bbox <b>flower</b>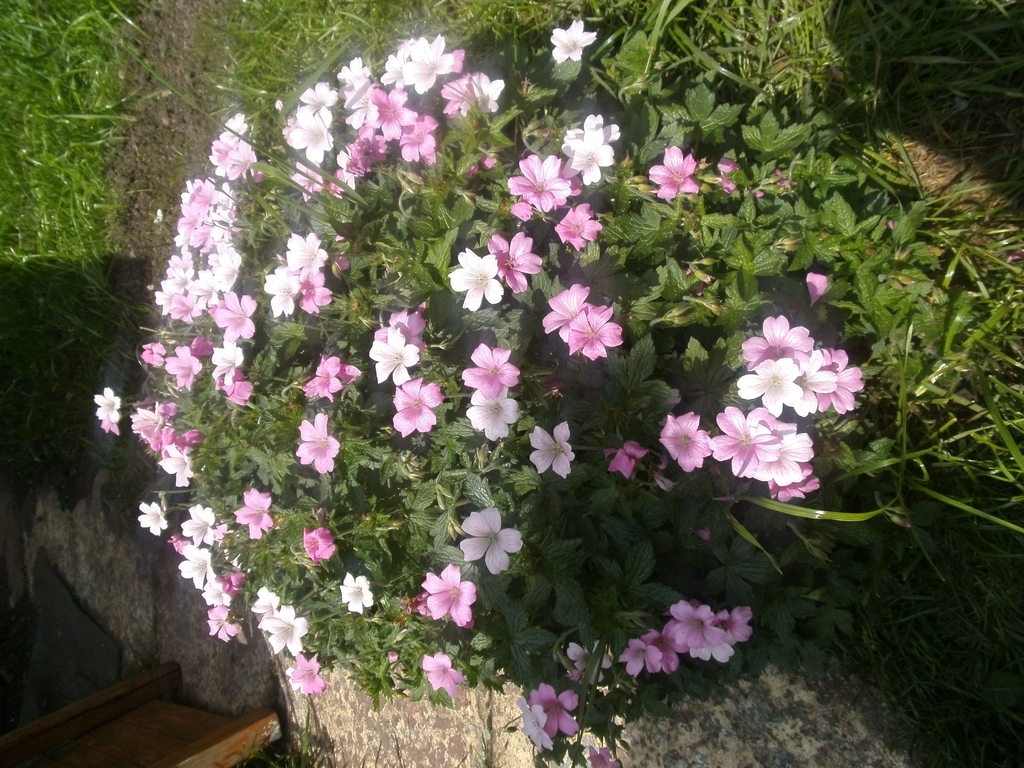
Rect(584, 743, 618, 767)
